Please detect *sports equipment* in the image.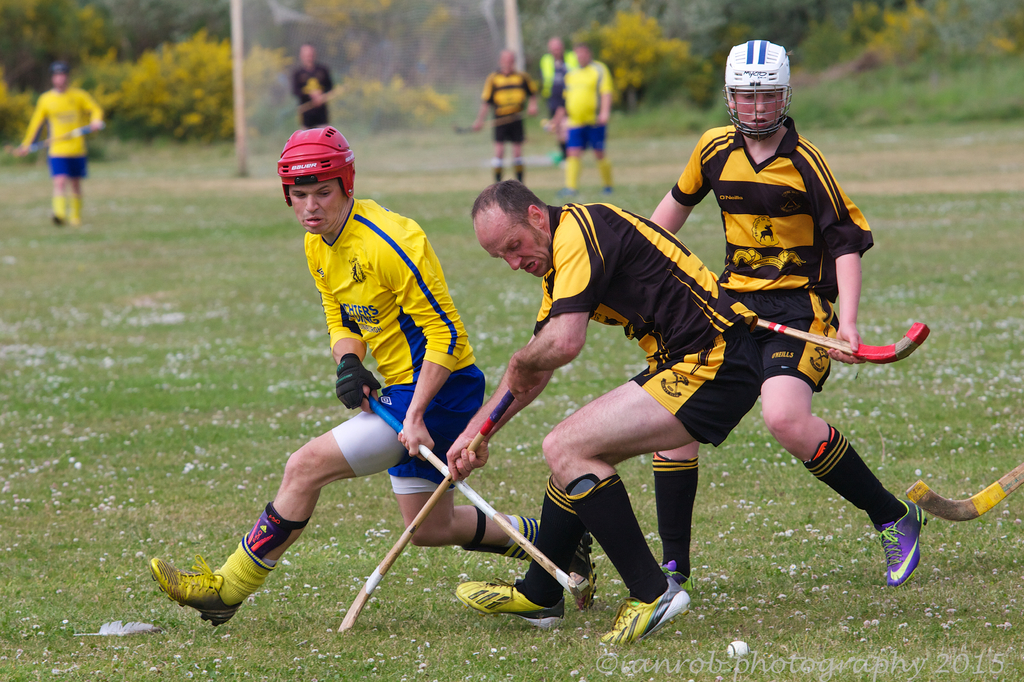
x1=280 y1=129 x2=356 y2=200.
